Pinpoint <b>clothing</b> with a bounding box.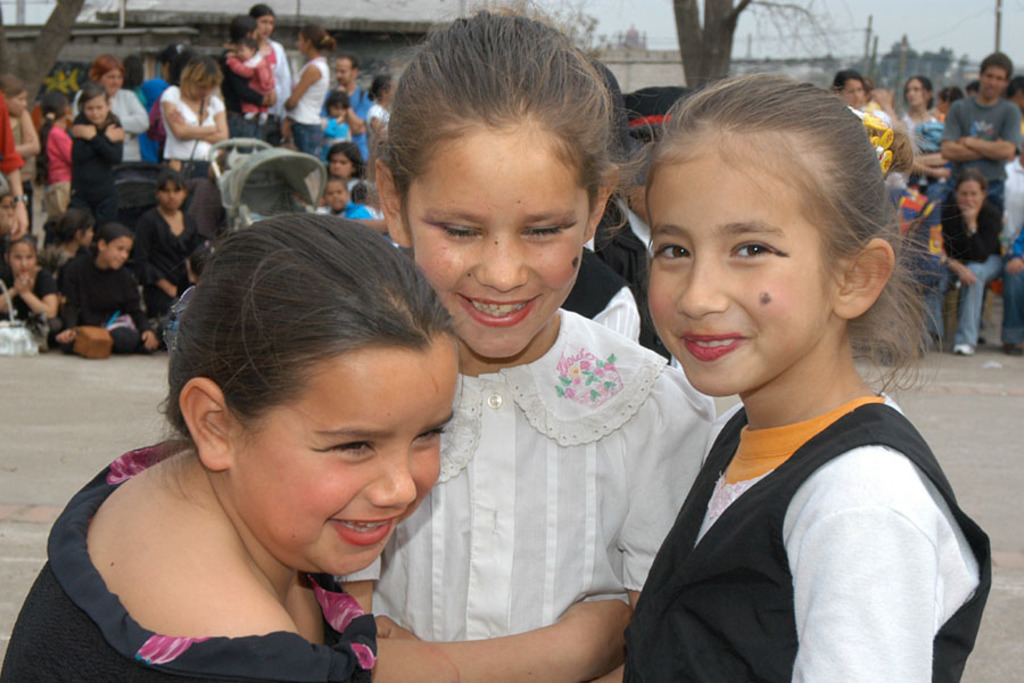
l=220, t=47, r=265, b=159.
